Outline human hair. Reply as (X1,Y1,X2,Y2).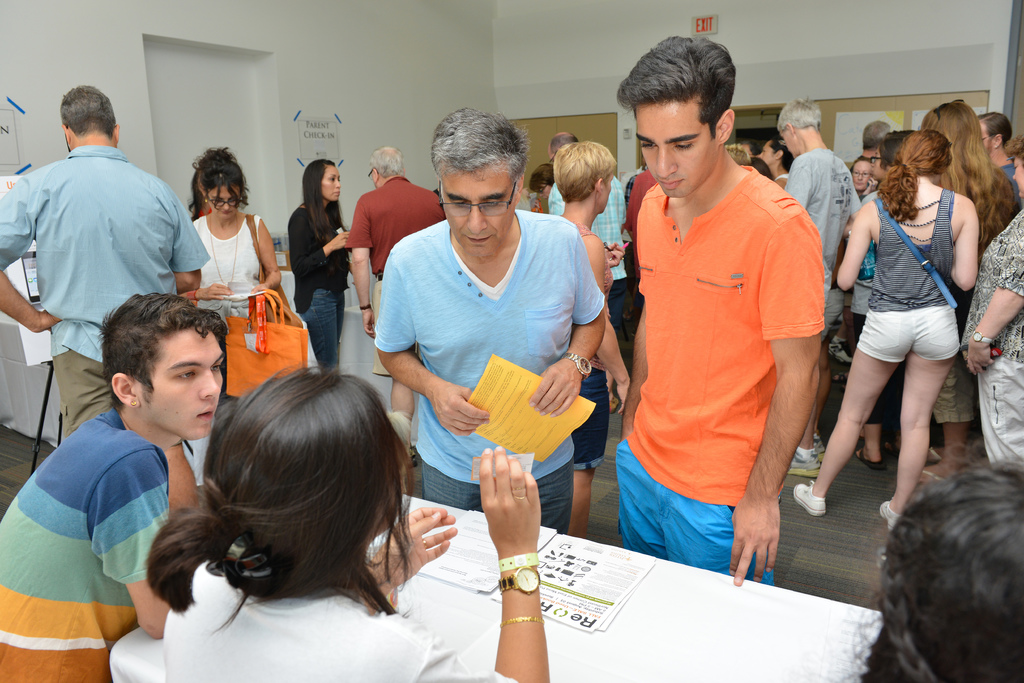
(777,97,822,129).
